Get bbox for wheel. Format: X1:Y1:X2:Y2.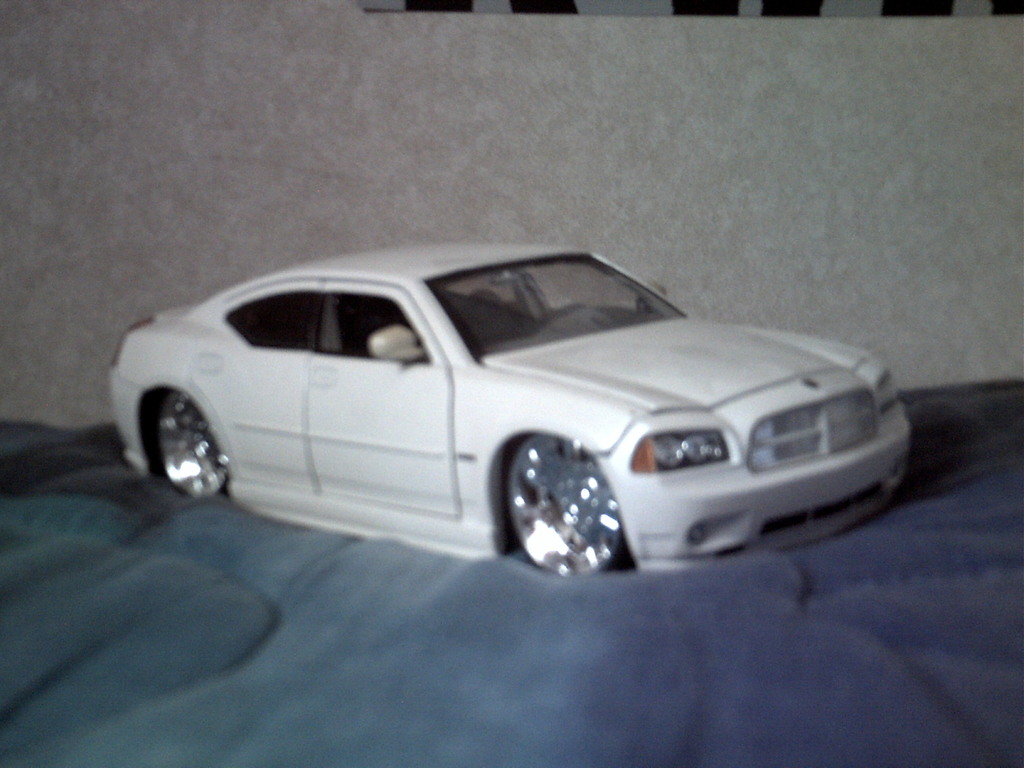
509:435:632:583.
